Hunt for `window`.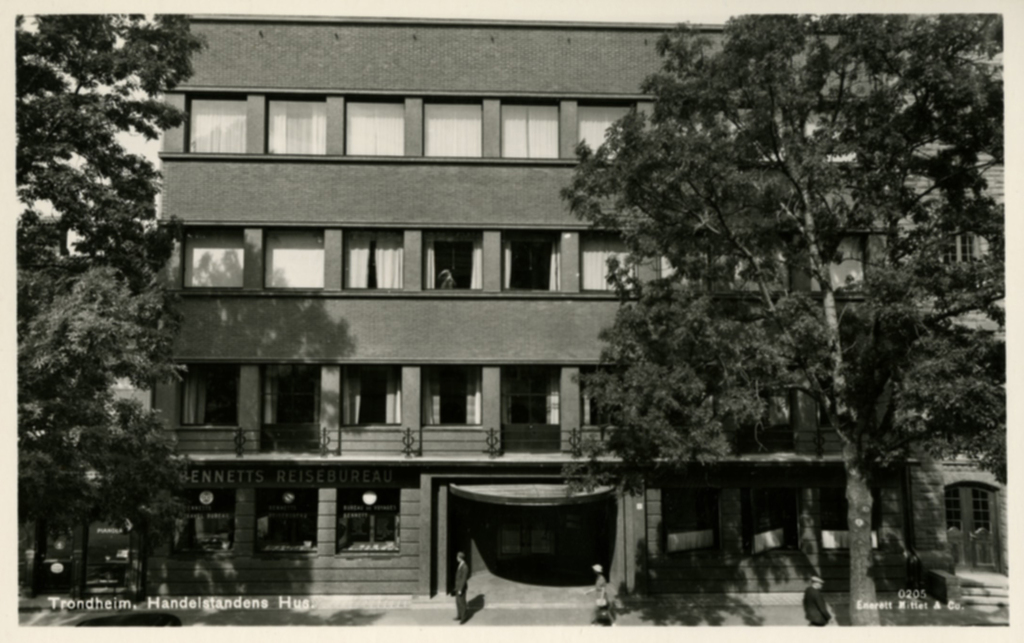
Hunted down at bbox(947, 492, 991, 538).
